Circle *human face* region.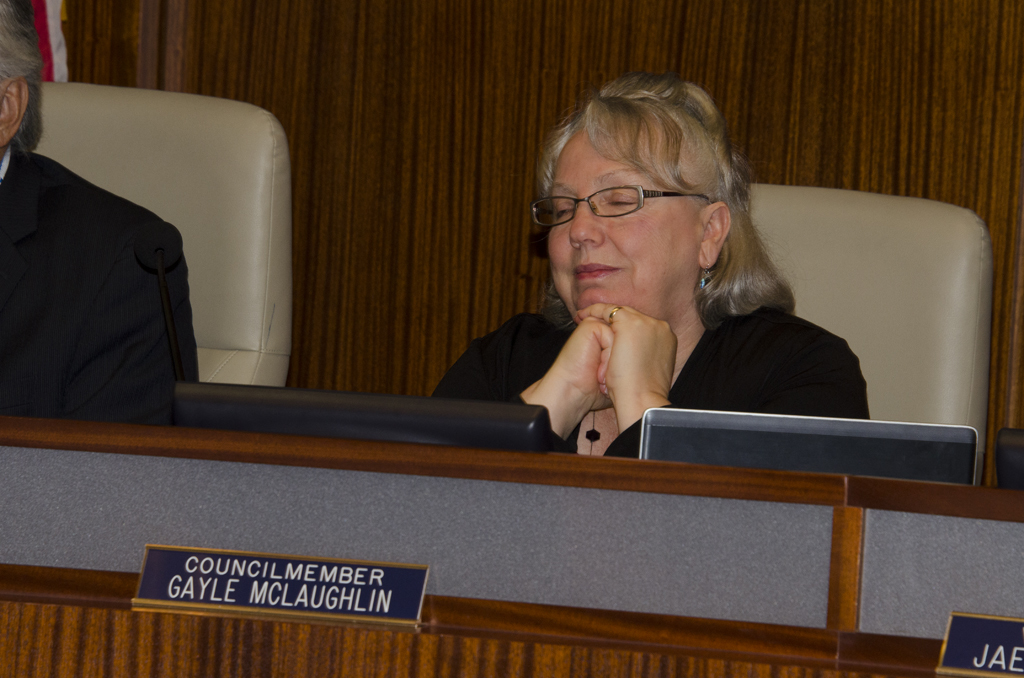
Region: x1=545, y1=127, x2=697, y2=324.
